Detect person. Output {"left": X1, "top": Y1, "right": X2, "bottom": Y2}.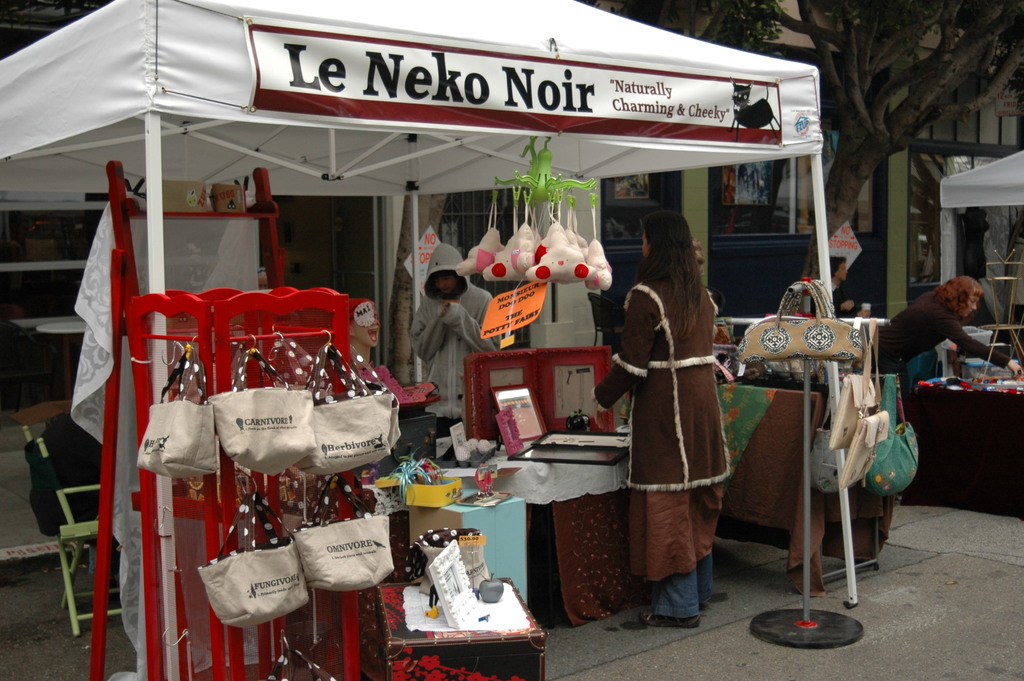
{"left": 406, "top": 241, "right": 518, "bottom": 443}.
